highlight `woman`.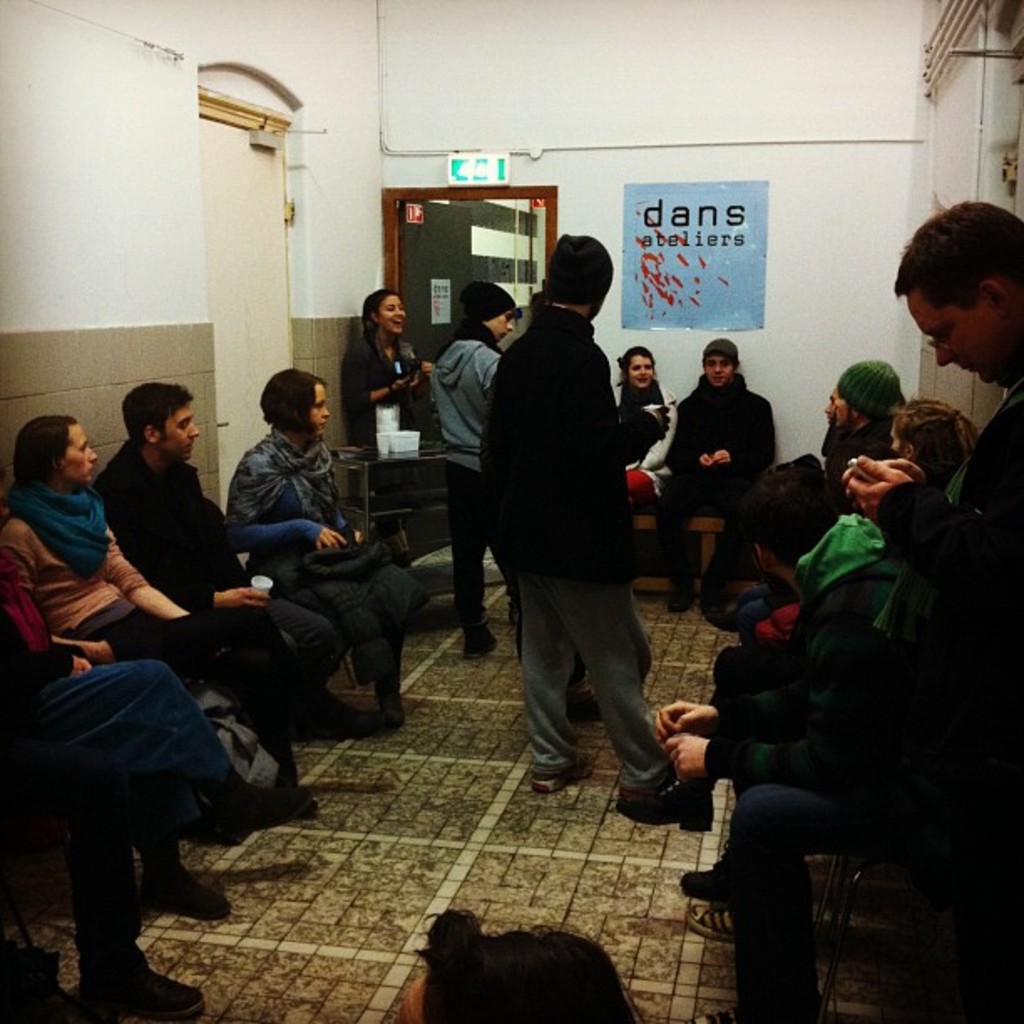
Highlighted region: pyautogui.locateOnScreen(224, 361, 445, 723).
